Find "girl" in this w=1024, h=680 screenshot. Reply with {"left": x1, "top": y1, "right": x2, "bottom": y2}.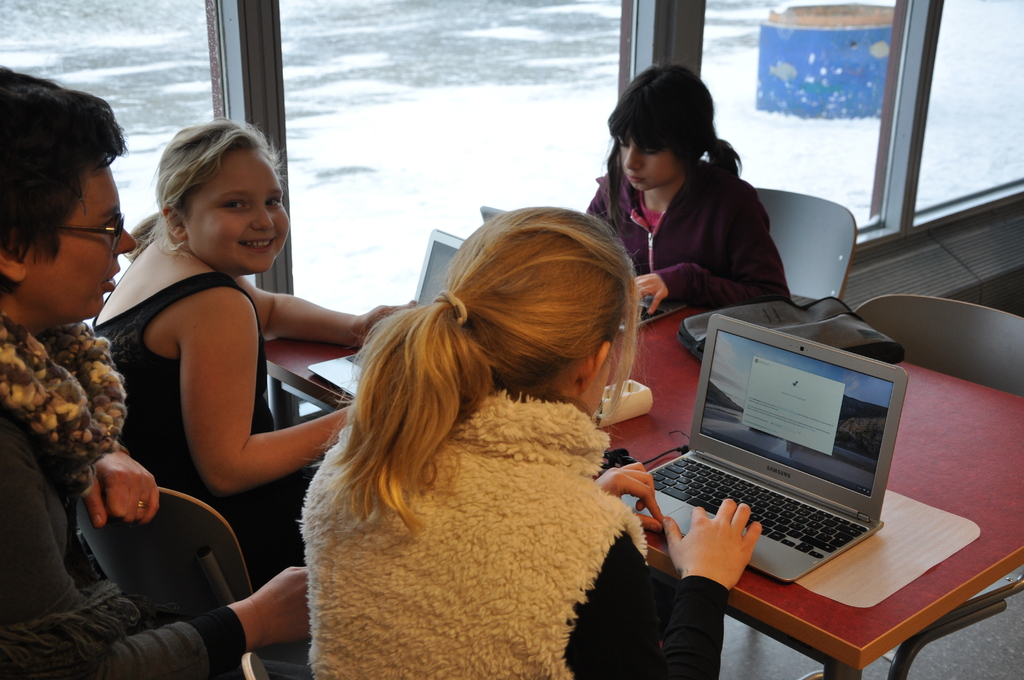
{"left": 86, "top": 113, "right": 420, "bottom": 566}.
